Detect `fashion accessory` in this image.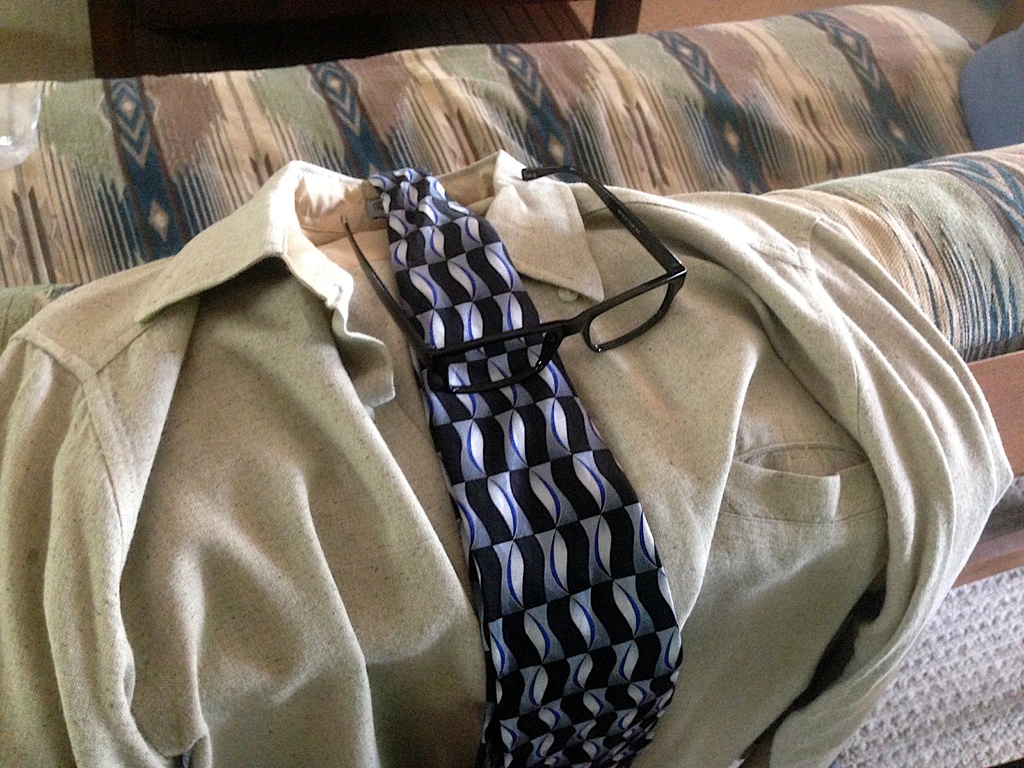
Detection: {"x1": 362, "y1": 170, "x2": 686, "y2": 767}.
